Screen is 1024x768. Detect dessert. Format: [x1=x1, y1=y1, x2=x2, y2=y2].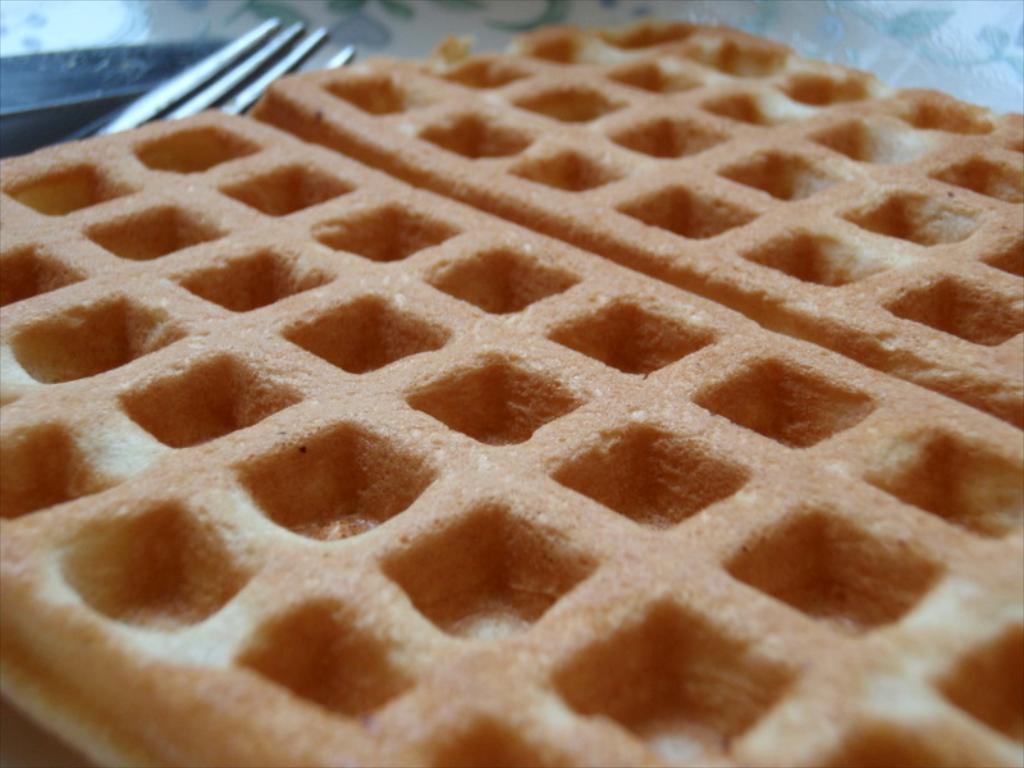
[x1=251, y1=17, x2=1023, y2=425].
